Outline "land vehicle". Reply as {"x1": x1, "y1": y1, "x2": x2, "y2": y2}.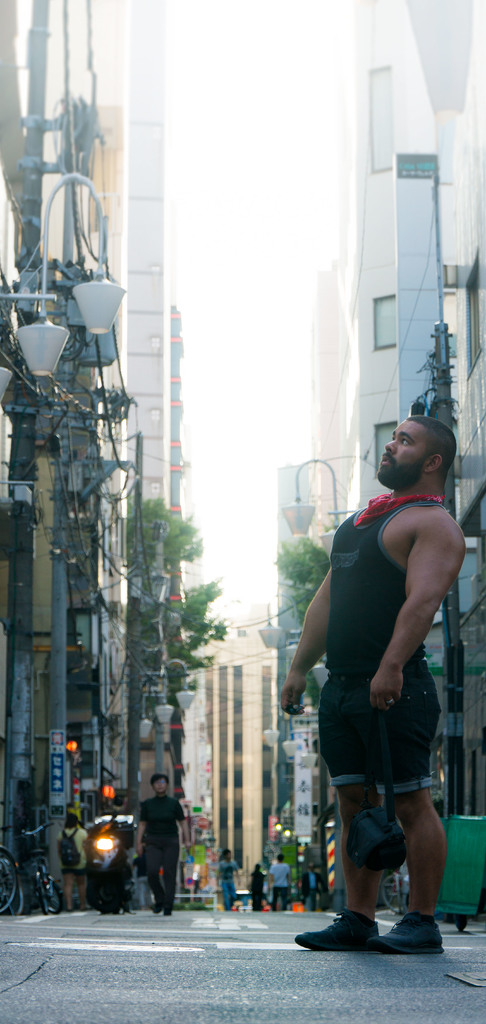
{"x1": 69, "y1": 830, "x2": 136, "y2": 913}.
